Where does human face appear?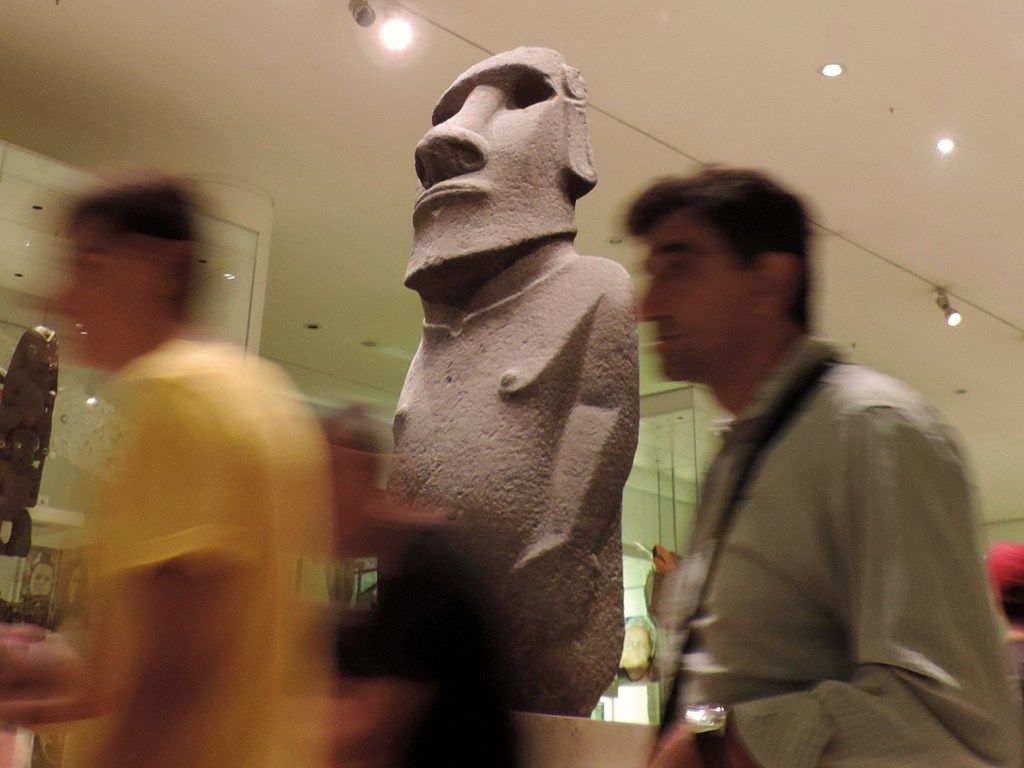
Appears at crop(640, 234, 764, 380).
